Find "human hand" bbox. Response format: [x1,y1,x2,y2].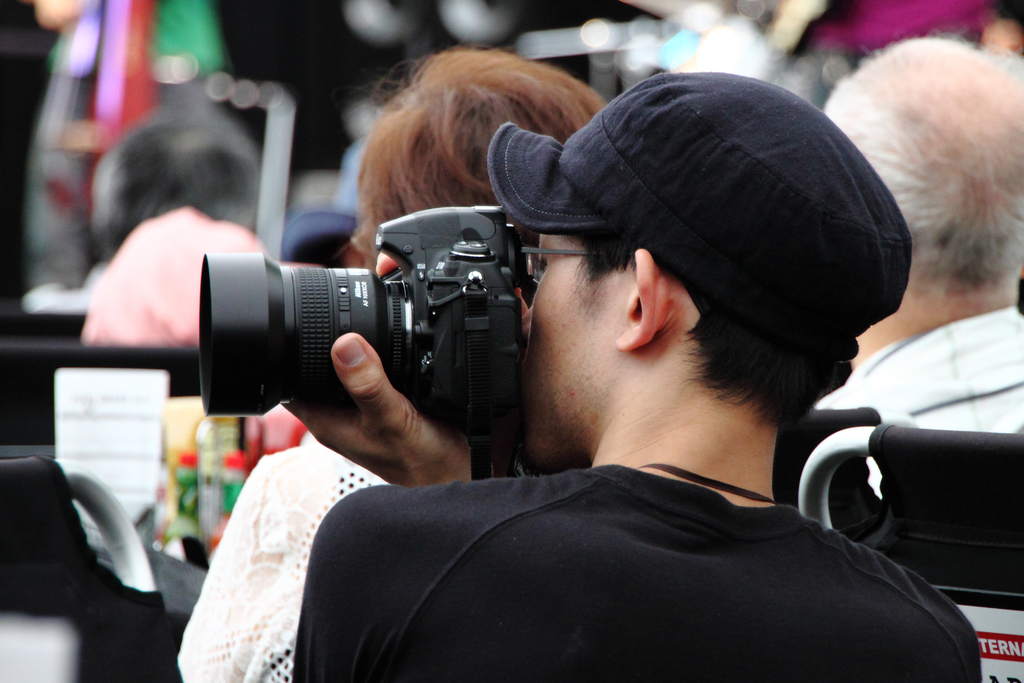
[280,332,474,491].
